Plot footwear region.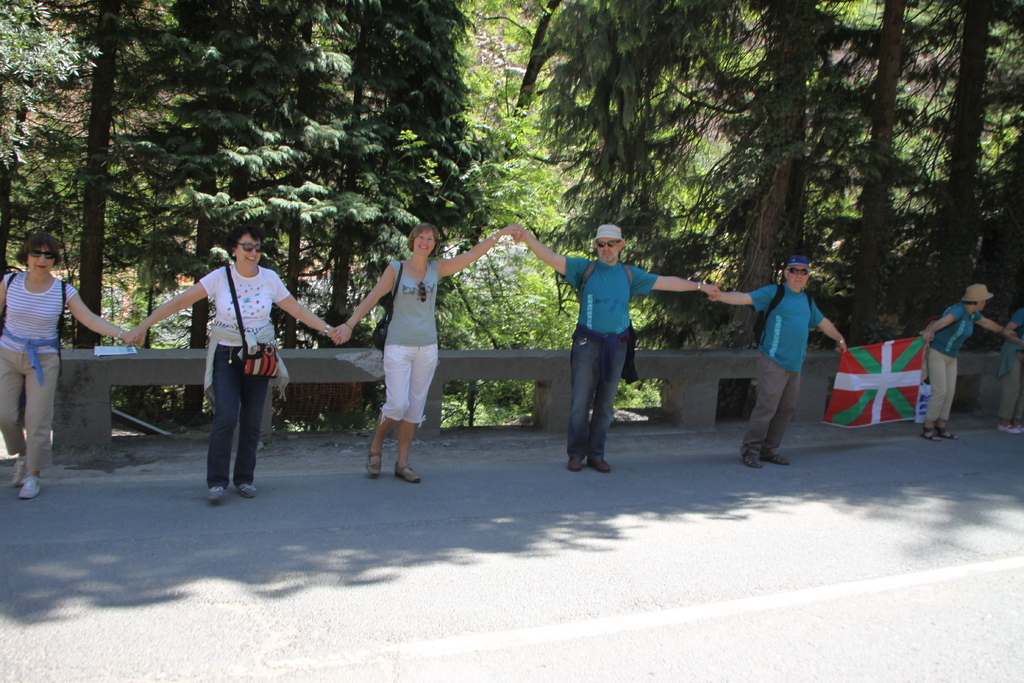
Plotted at 937:425:958:439.
